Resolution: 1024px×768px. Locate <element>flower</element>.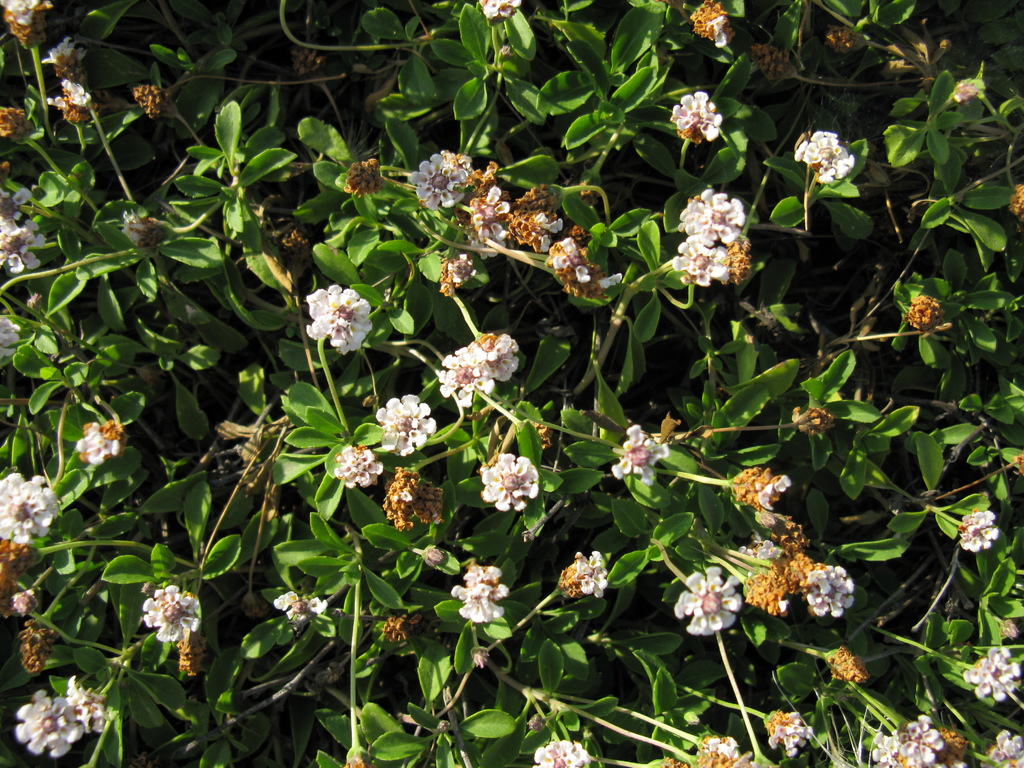
477, 188, 506, 250.
